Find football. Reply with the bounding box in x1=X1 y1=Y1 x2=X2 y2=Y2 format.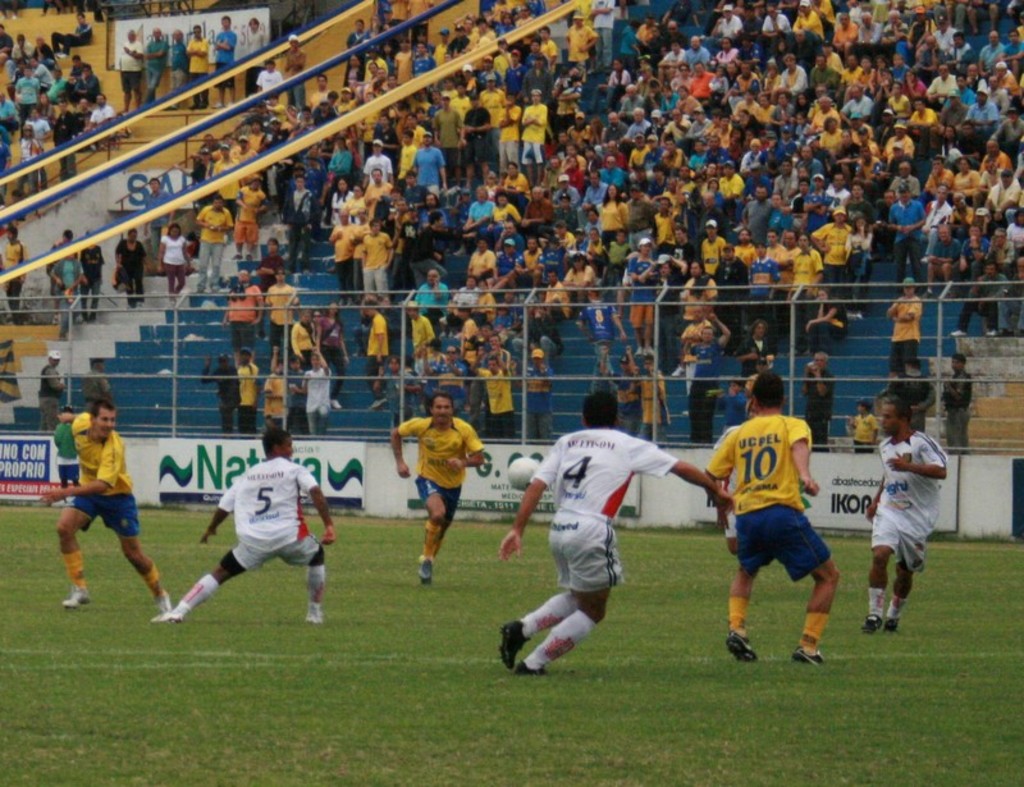
x1=508 y1=454 x2=540 y2=493.
